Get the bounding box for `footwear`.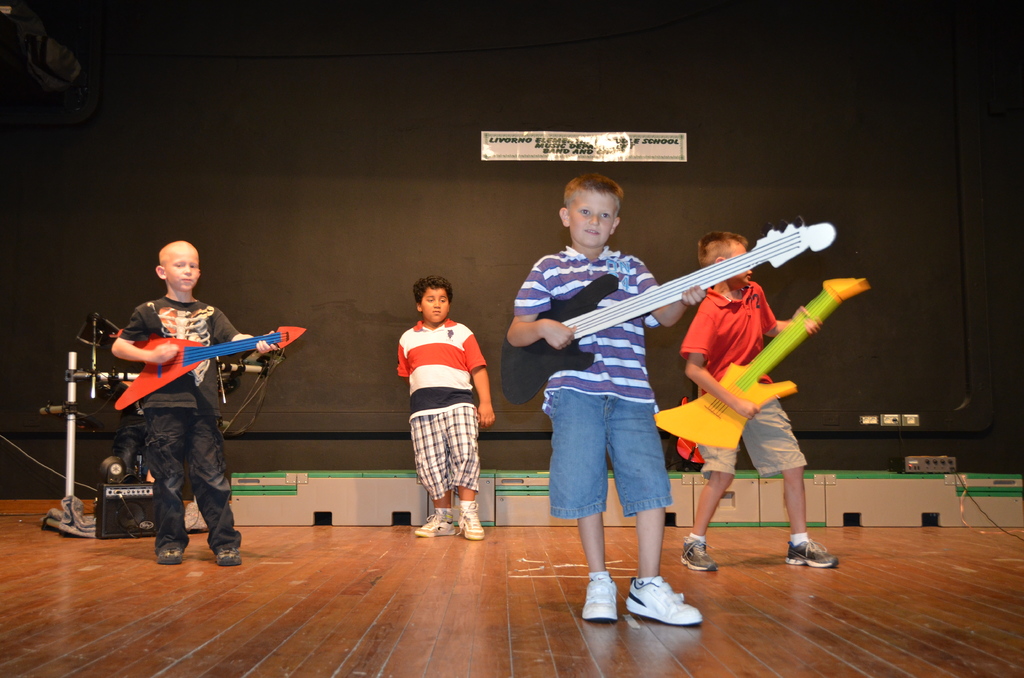
[left=417, top=515, right=458, bottom=538].
